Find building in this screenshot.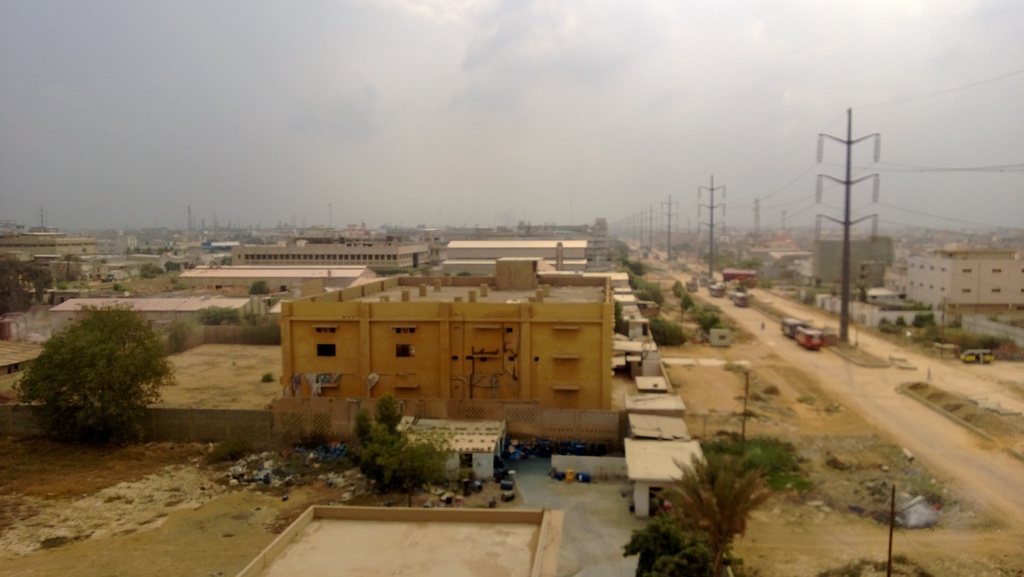
The bounding box for building is (900,246,1020,312).
